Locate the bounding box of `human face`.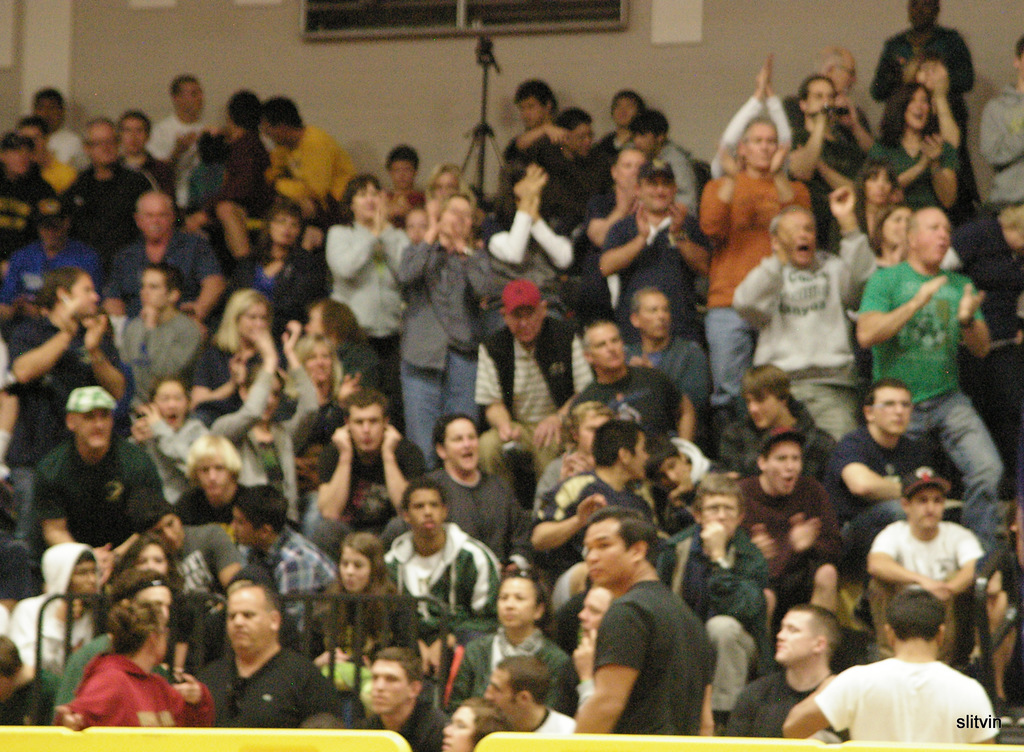
Bounding box: box=[632, 434, 648, 481].
